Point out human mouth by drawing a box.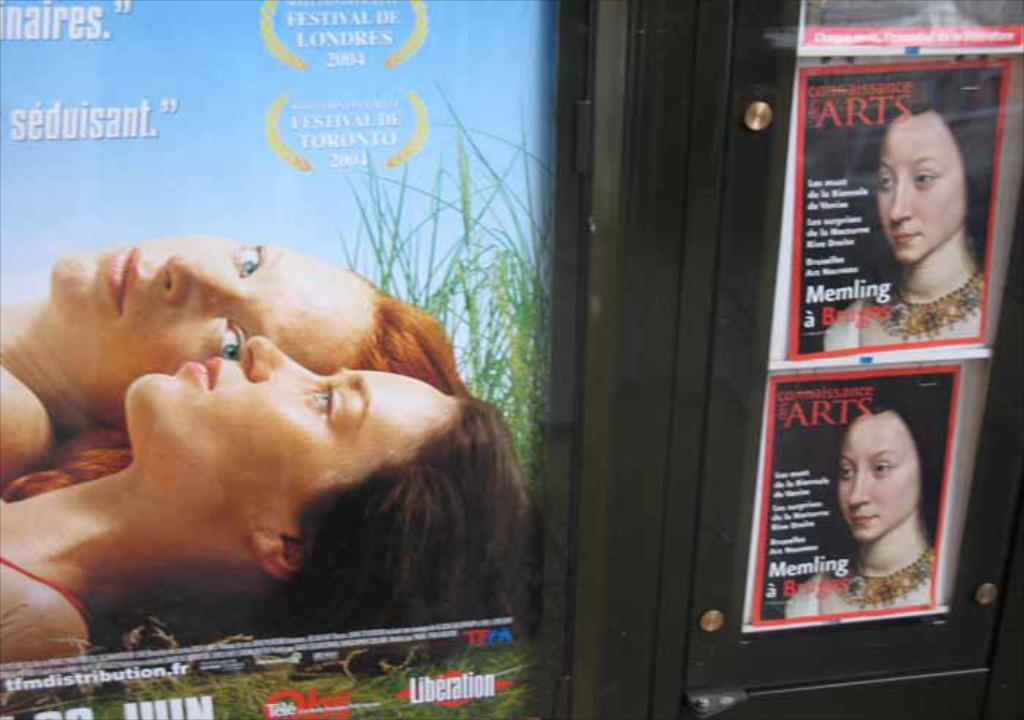
bbox(189, 359, 217, 388).
